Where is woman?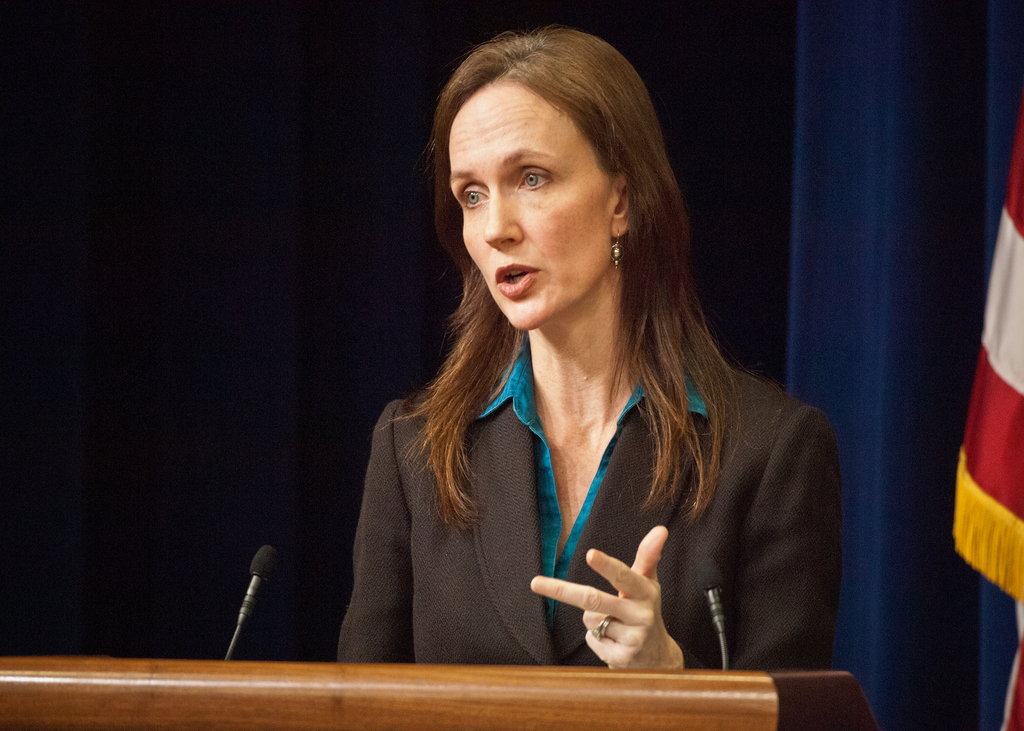
(left=314, top=54, right=846, bottom=696).
